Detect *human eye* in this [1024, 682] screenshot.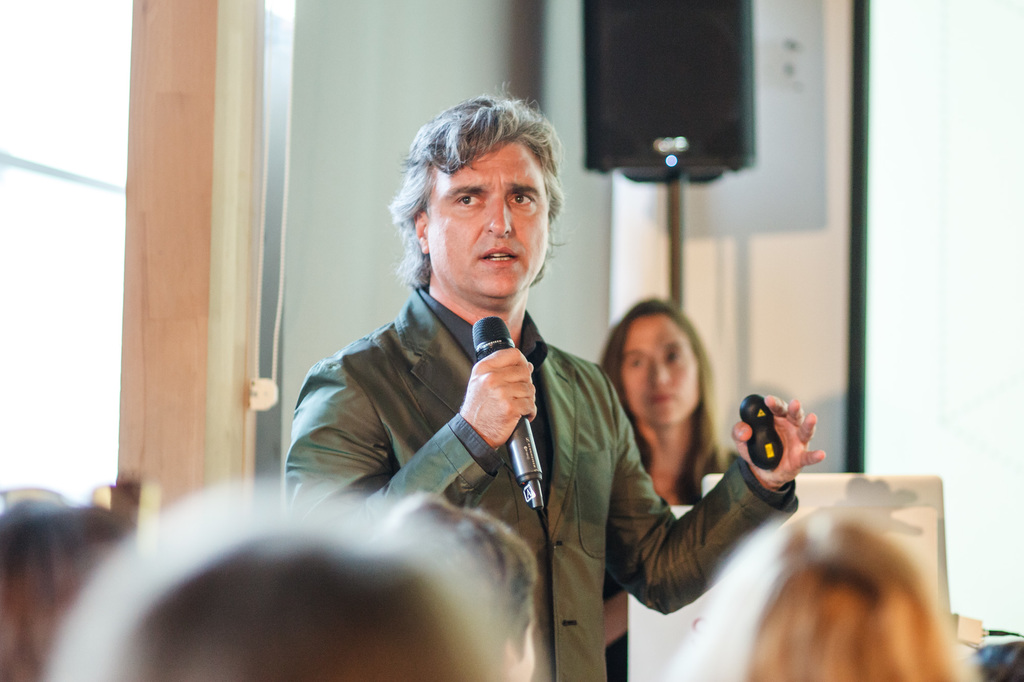
Detection: {"left": 454, "top": 191, "right": 488, "bottom": 209}.
